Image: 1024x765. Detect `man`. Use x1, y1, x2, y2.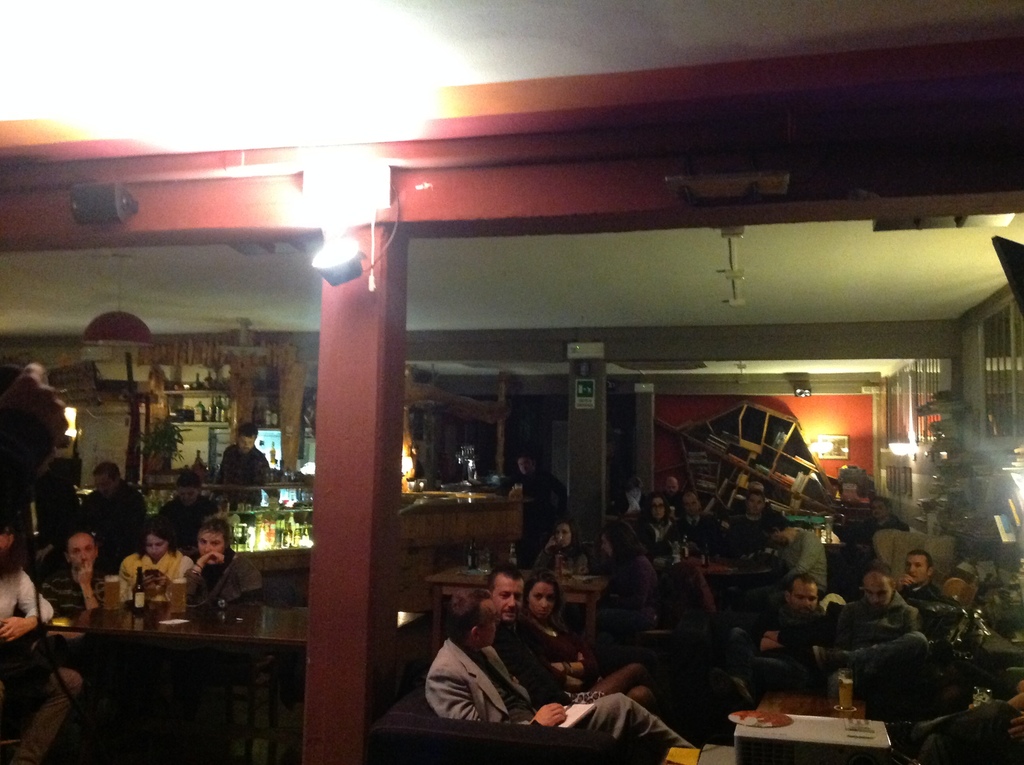
219, 421, 280, 520.
